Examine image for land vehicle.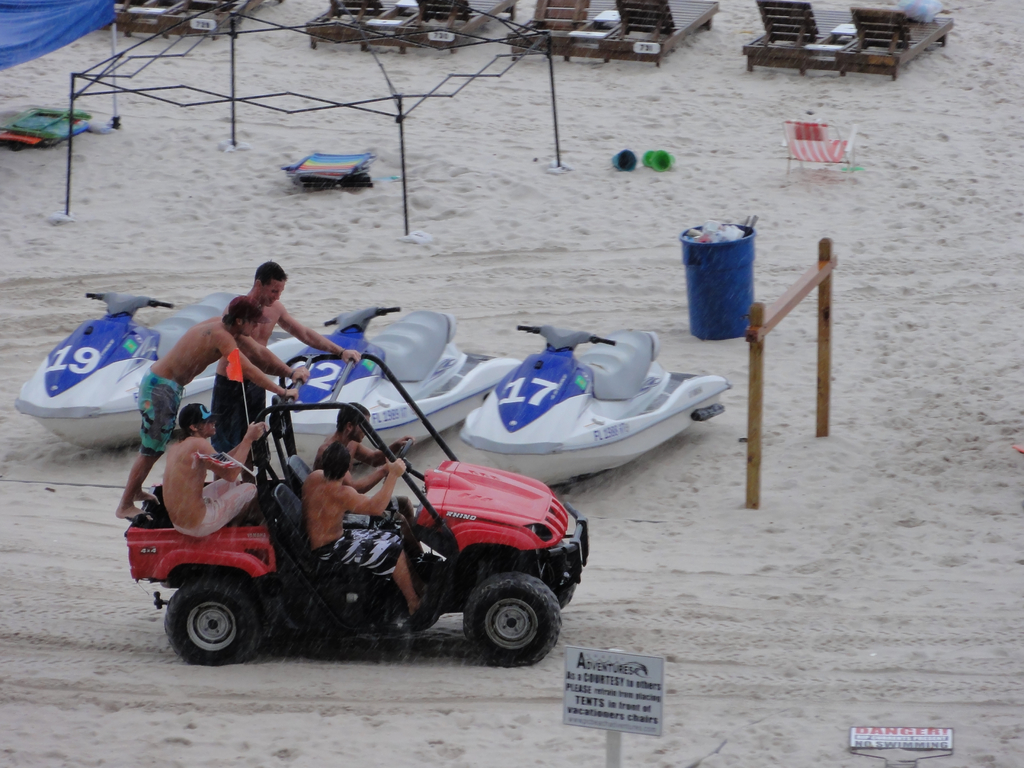
Examination result: box=[106, 342, 591, 690].
